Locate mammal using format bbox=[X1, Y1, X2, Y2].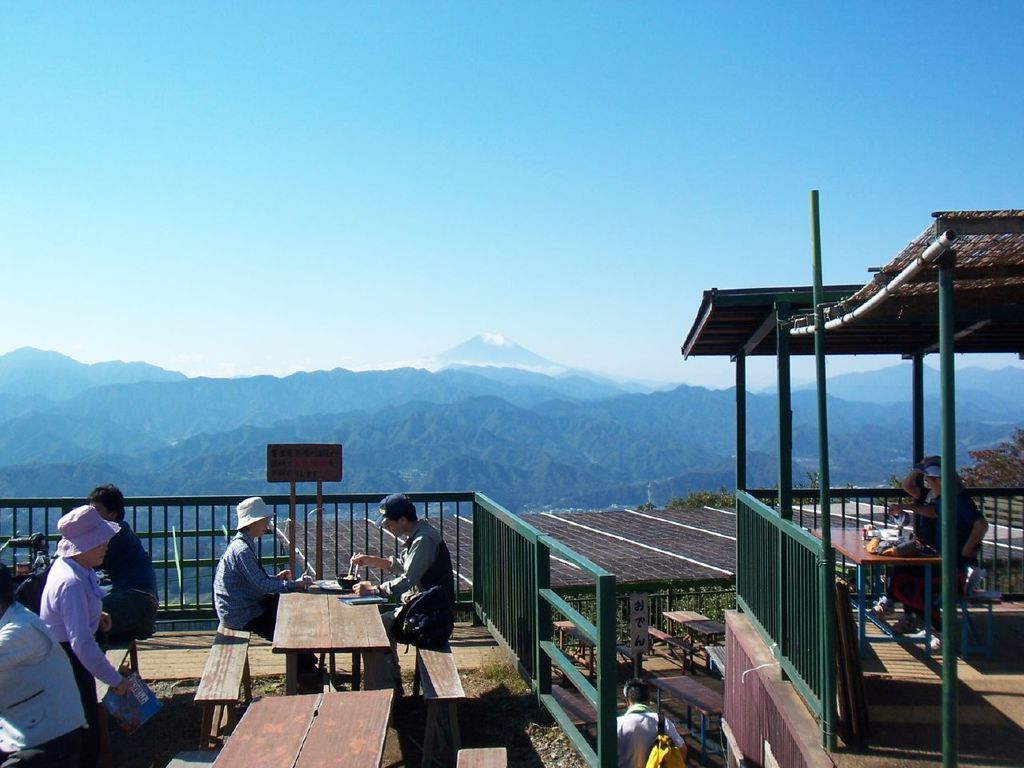
bbox=[349, 490, 462, 703].
